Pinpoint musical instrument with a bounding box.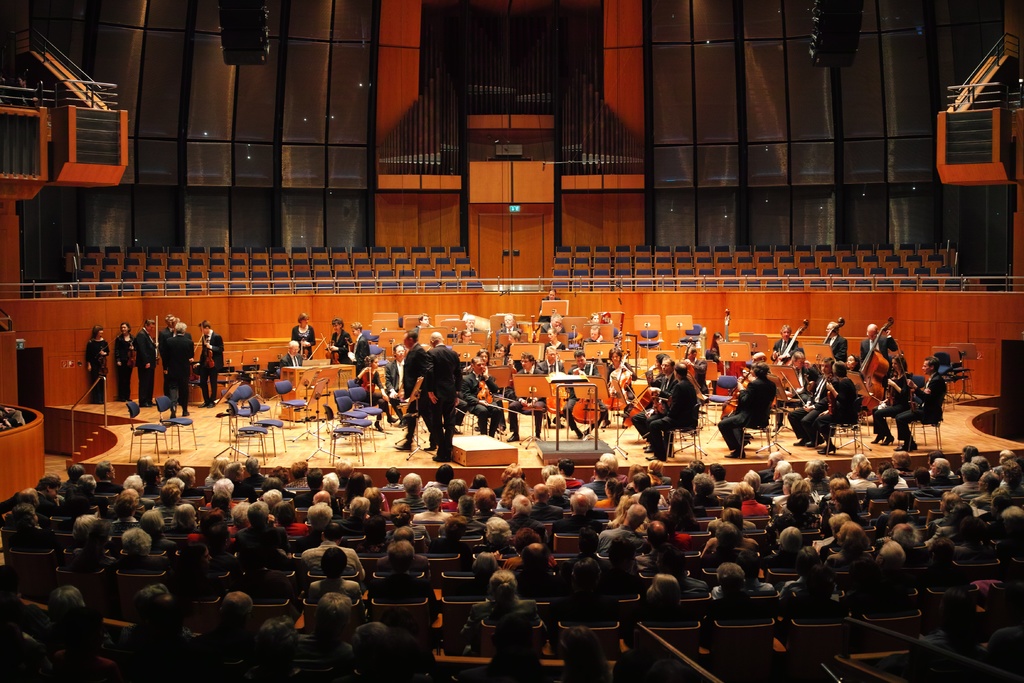
x1=774 y1=318 x2=810 y2=368.
